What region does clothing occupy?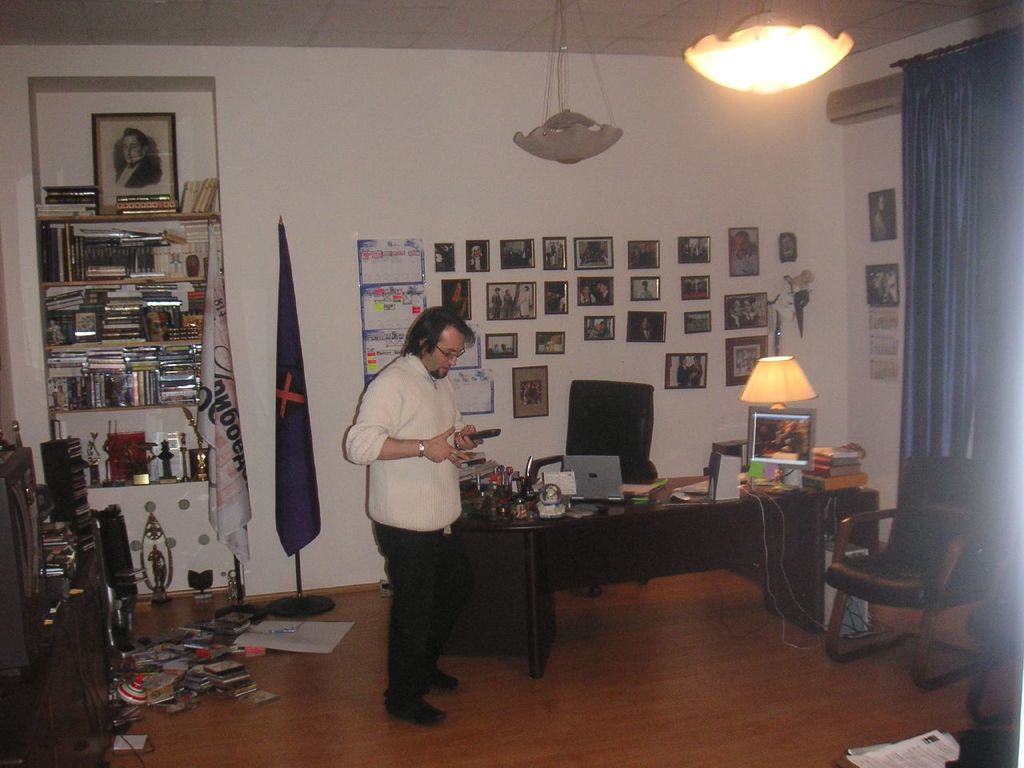
[351,290,492,691].
